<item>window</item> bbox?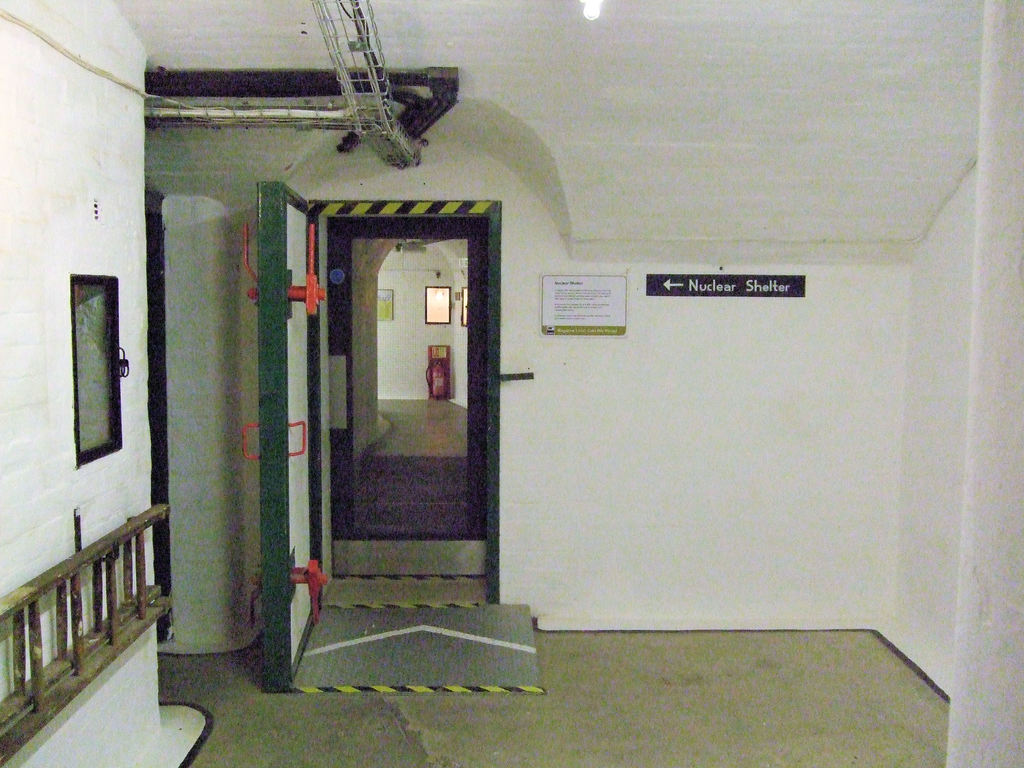
{"x1": 67, "y1": 270, "x2": 130, "y2": 467}
